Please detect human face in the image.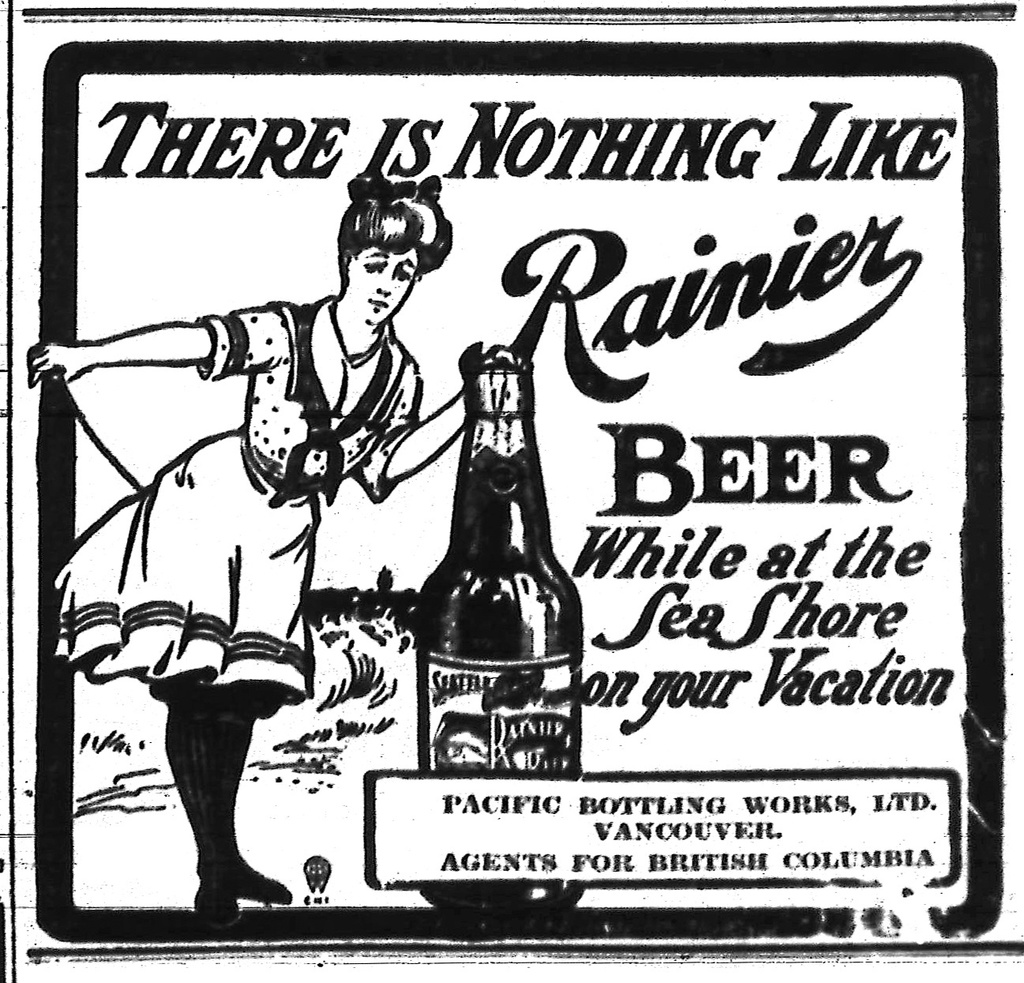
l=343, t=243, r=420, b=325.
